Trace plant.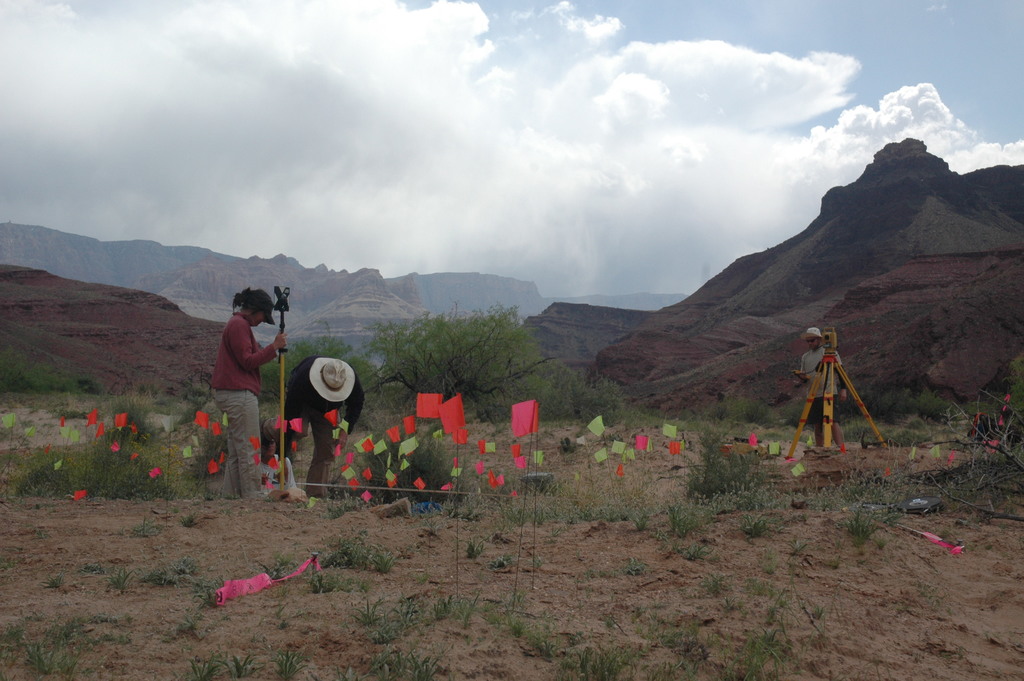
Traced to l=683, t=537, r=716, b=561.
